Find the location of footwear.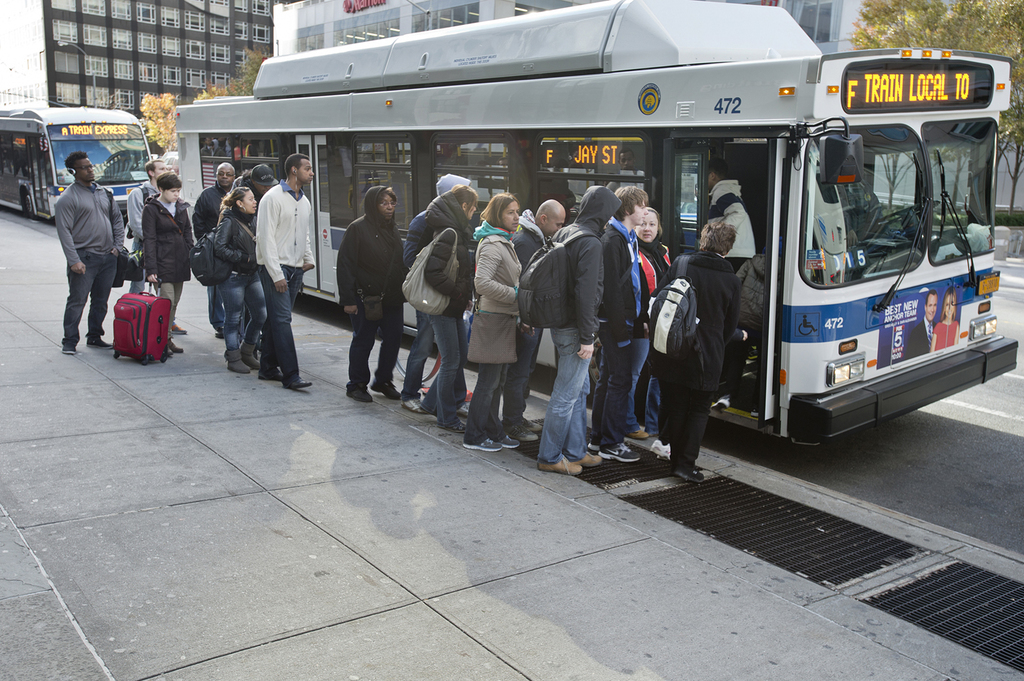
Location: box(538, 456, 582, 473).
